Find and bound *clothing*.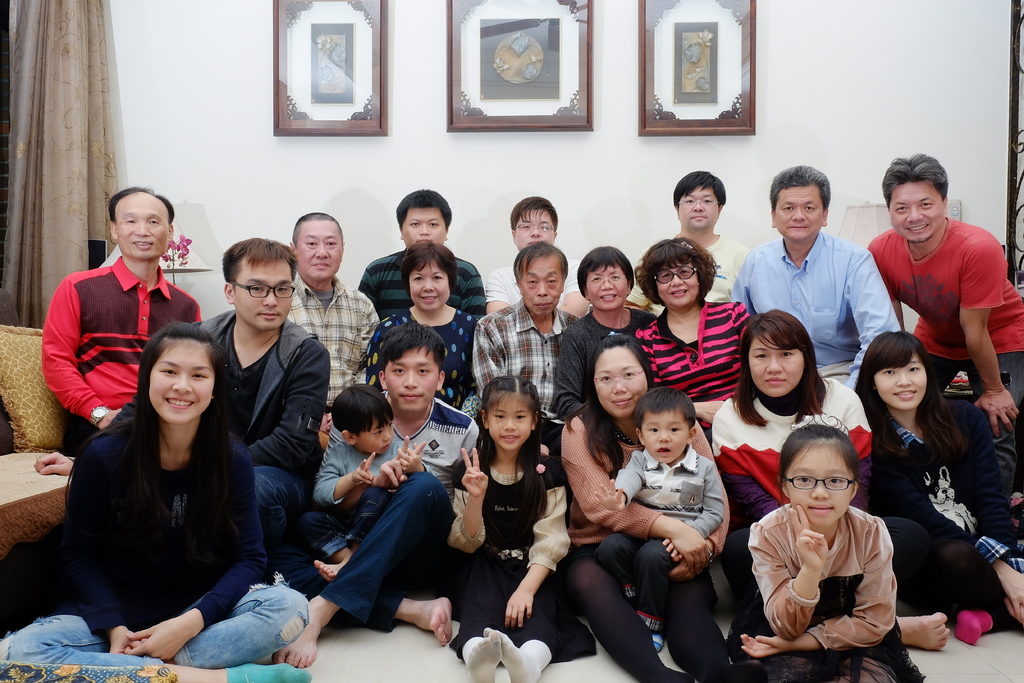
Bound: [611,452,751,574].
